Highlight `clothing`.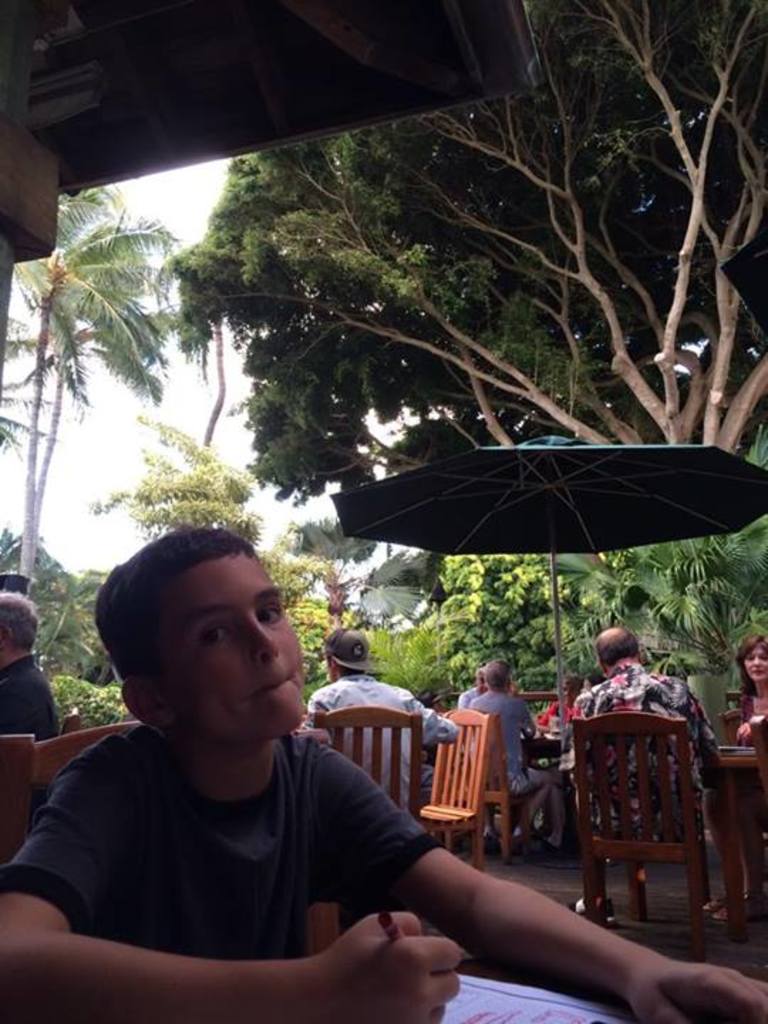
Highlighted region: locate(730, 683, 767, 750).
